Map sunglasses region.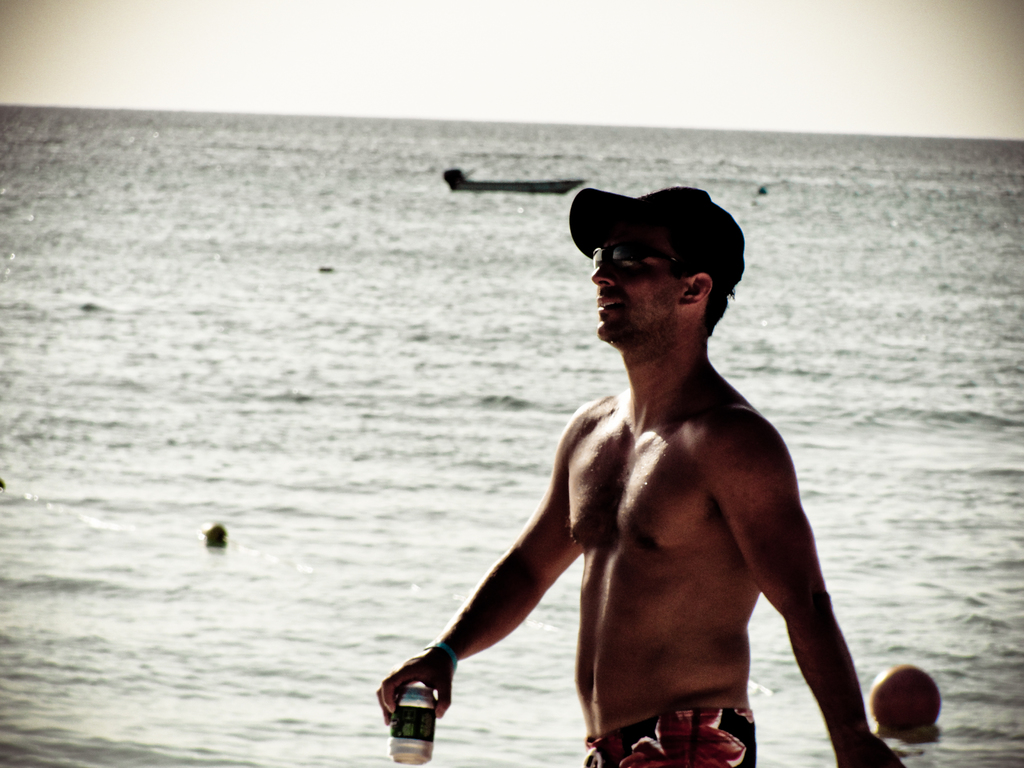
Mapped to bbox=[589, 244, 691, 269].
